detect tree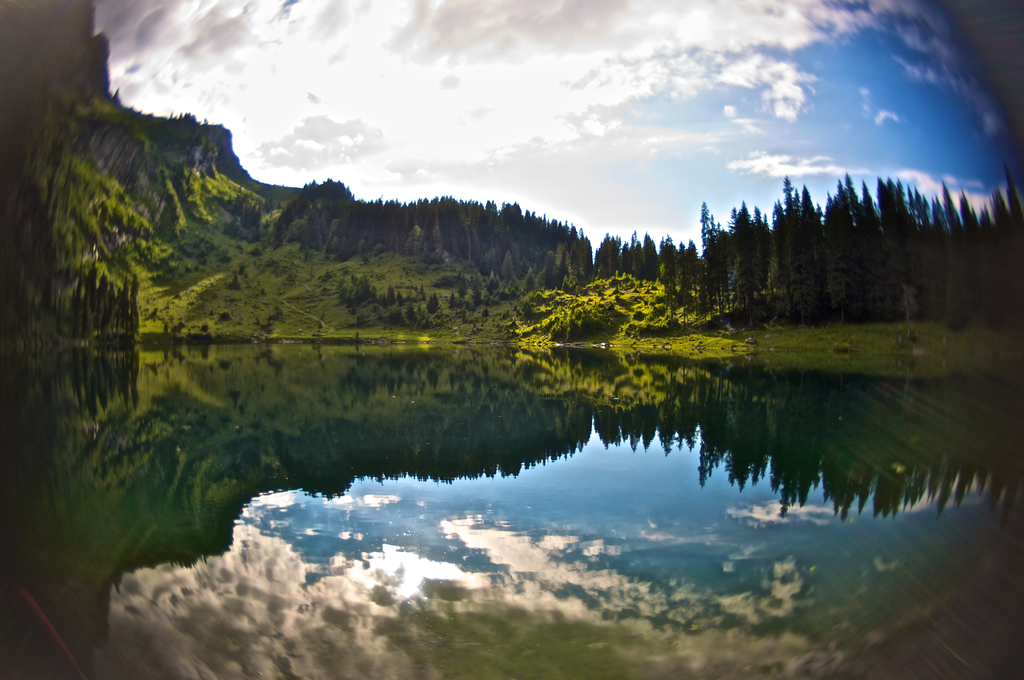
bbox(909, 179, 929, 326)
